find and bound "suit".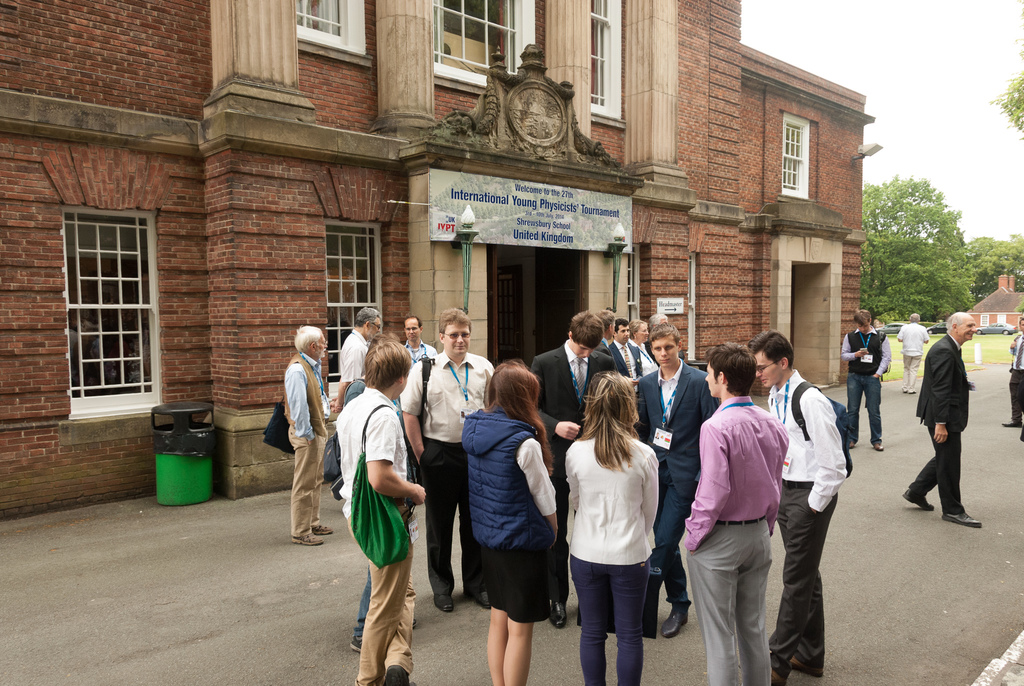
Bound: {"left": 636, "top": 364, "right": 722, "bottom": 610}.
